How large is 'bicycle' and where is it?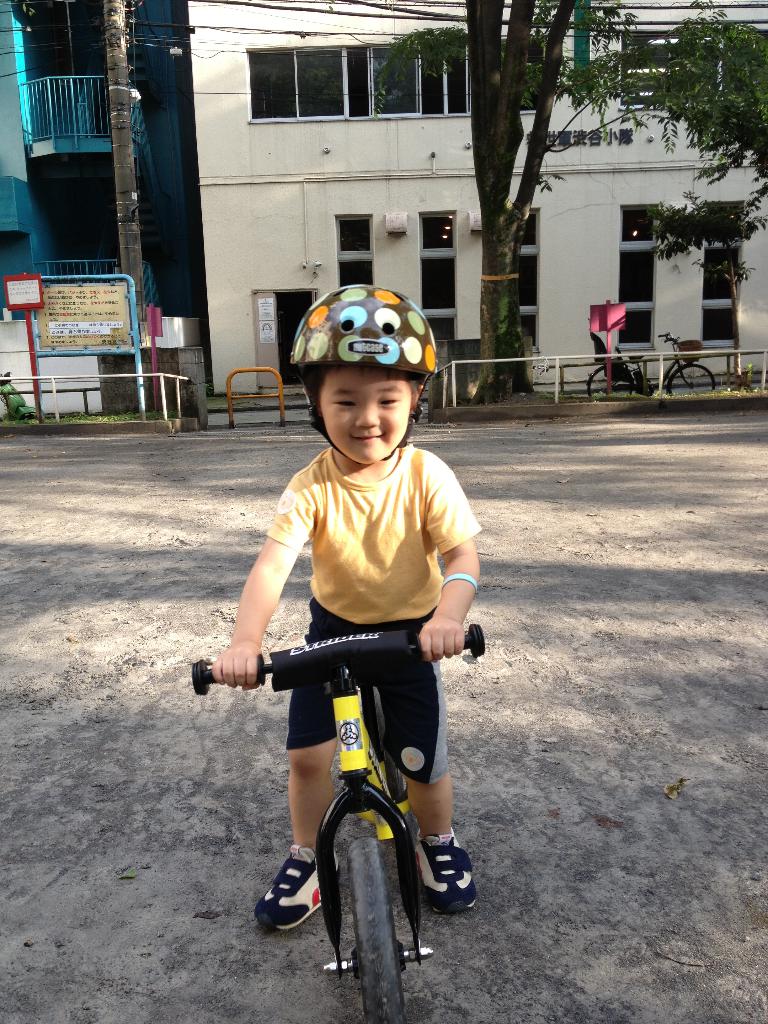
Bounding box: 200, 623, 502, 1012.
